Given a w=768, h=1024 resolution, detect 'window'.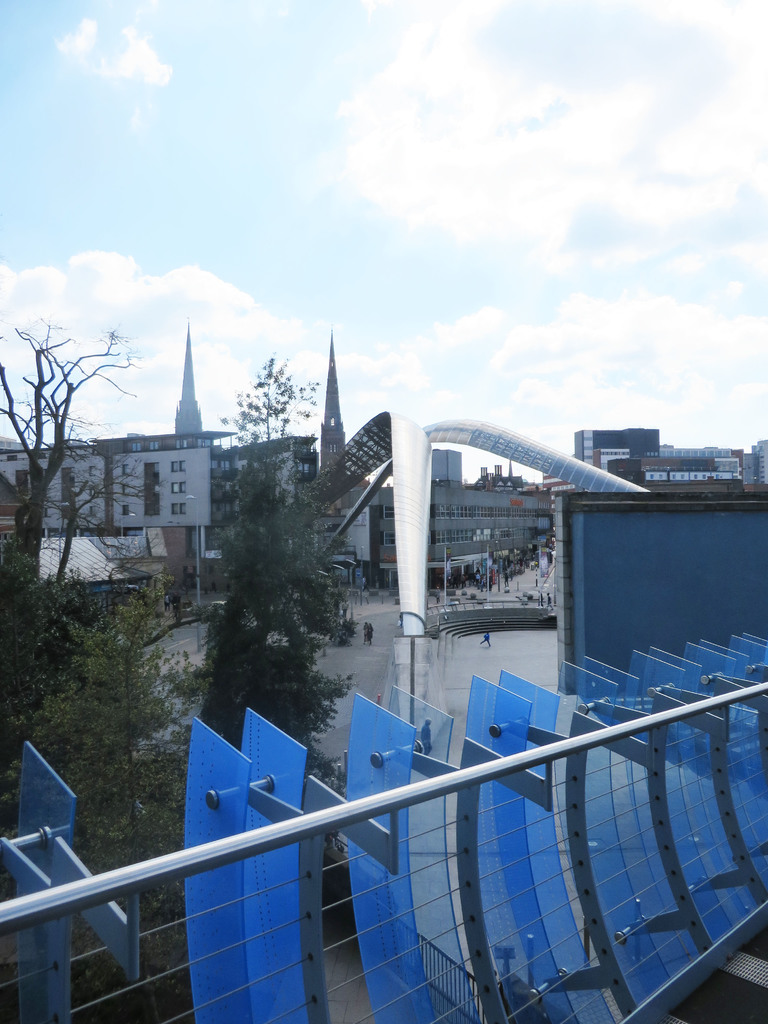
<bbox>90, 506, 95, 514</bbox>.
